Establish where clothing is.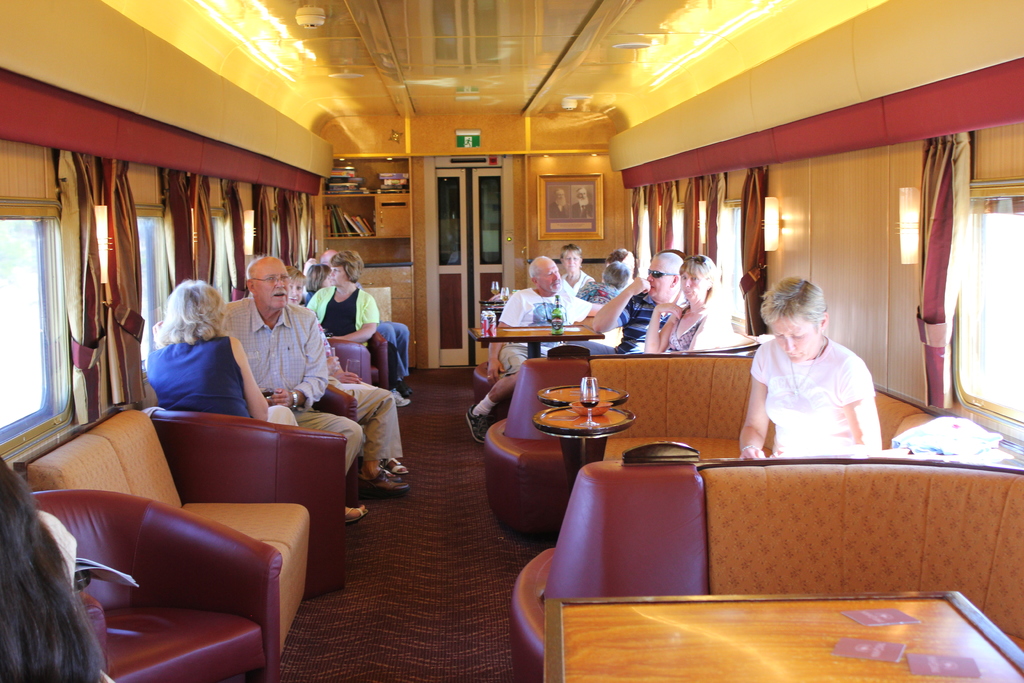
Established at {"left": 335, "top": 385, "right": 404, "bottom": 450}.
